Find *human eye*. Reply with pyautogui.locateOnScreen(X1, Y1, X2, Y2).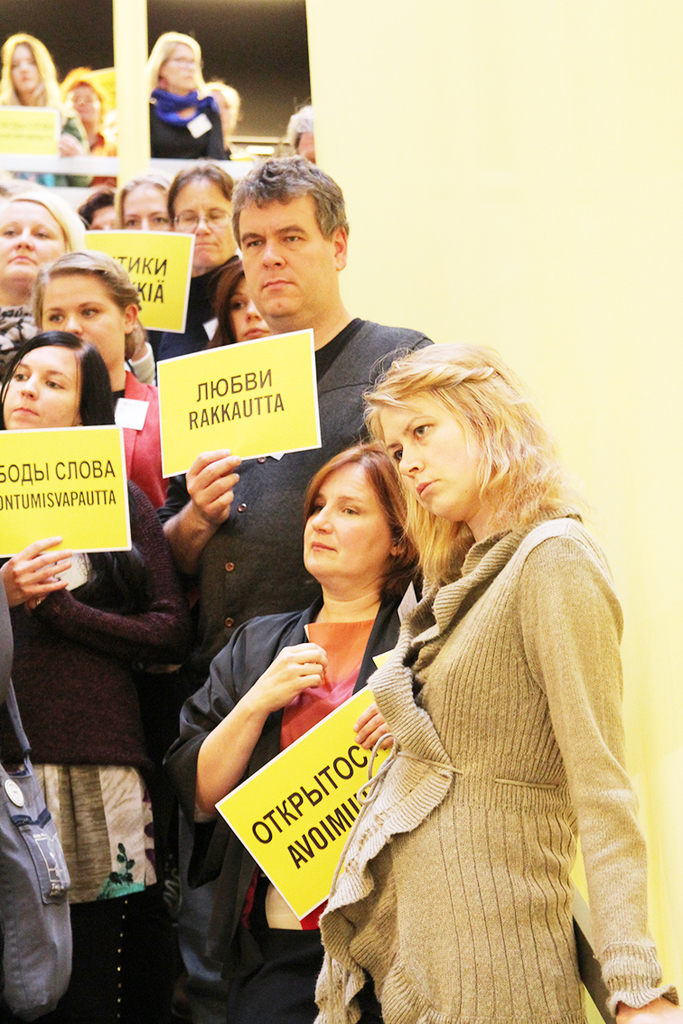
pyautogui.locateOnScreen(79, 303, 102, 320).
